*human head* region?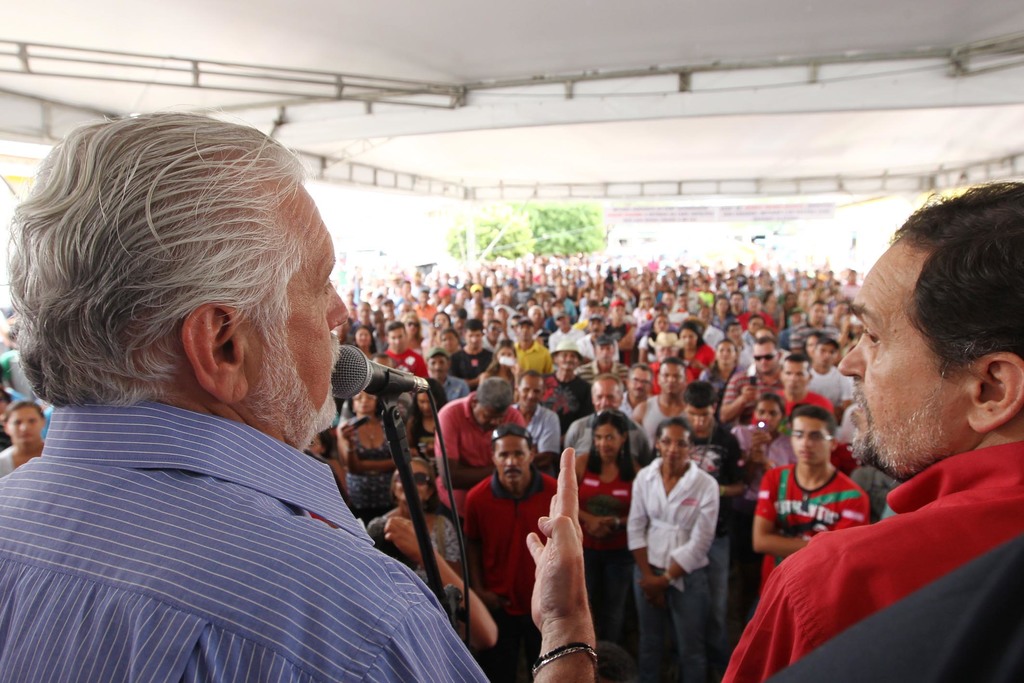
region(472, 374, 515, 429)
